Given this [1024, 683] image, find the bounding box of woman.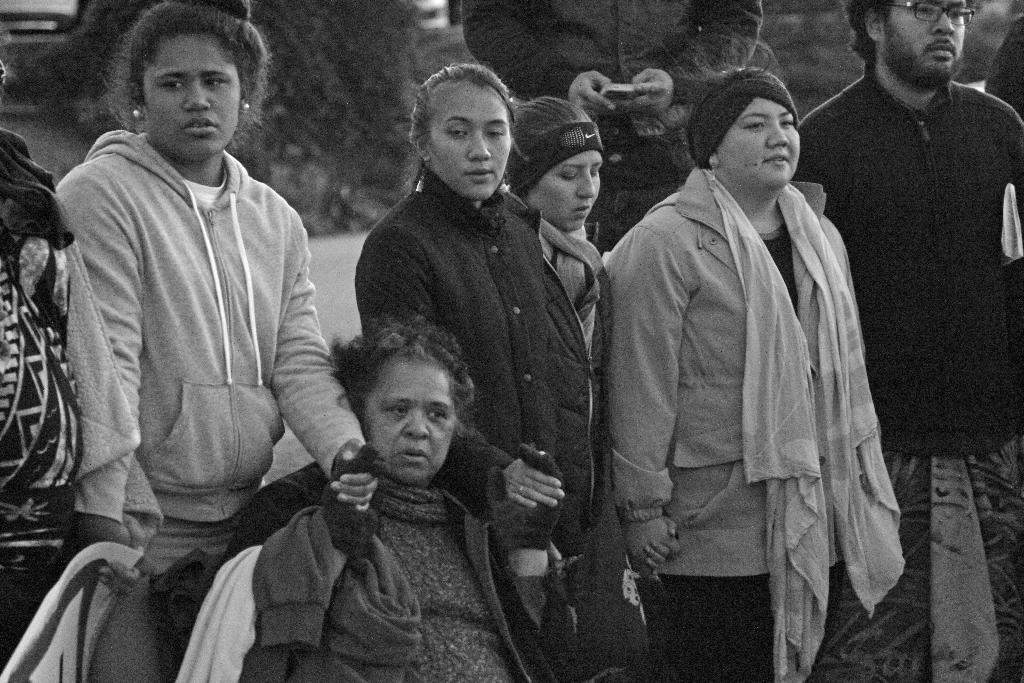
[362, 58, 632, 682].
